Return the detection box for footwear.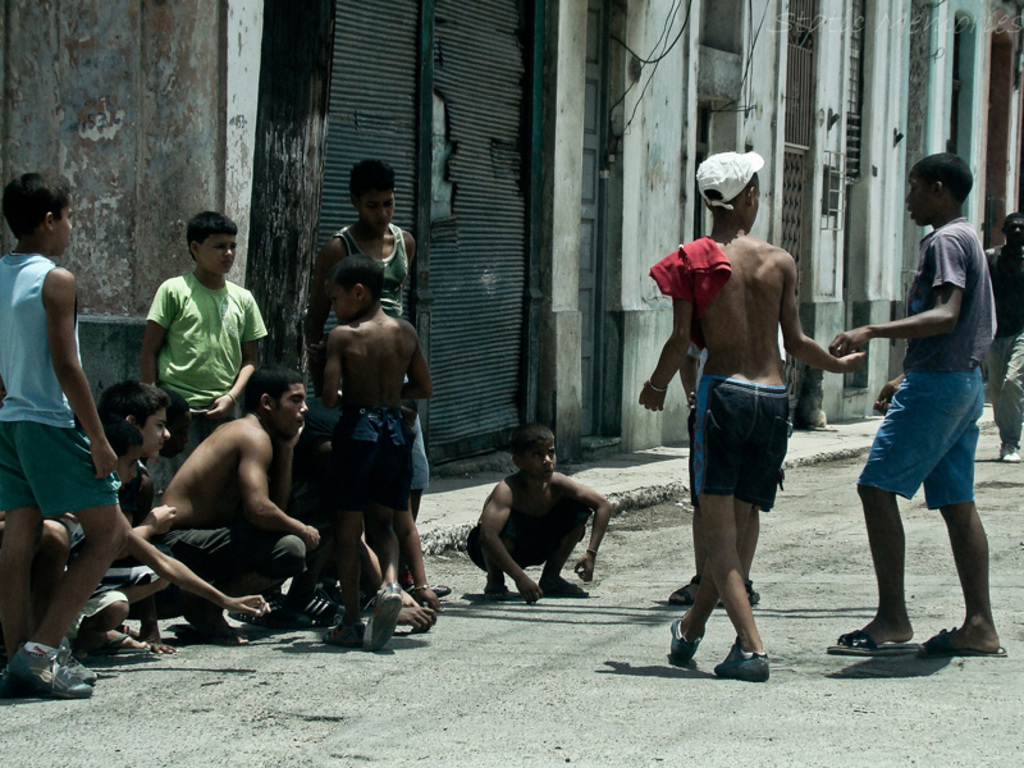
bbox=(314, 631, 357, 652).
